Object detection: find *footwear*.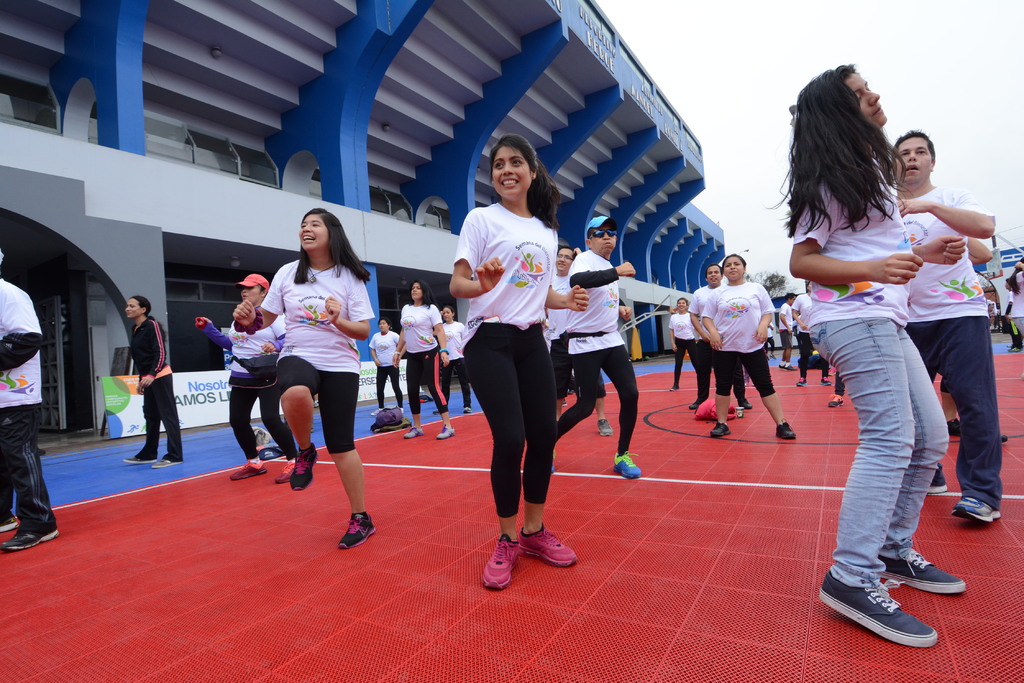
(774, 417, 796, 438).
